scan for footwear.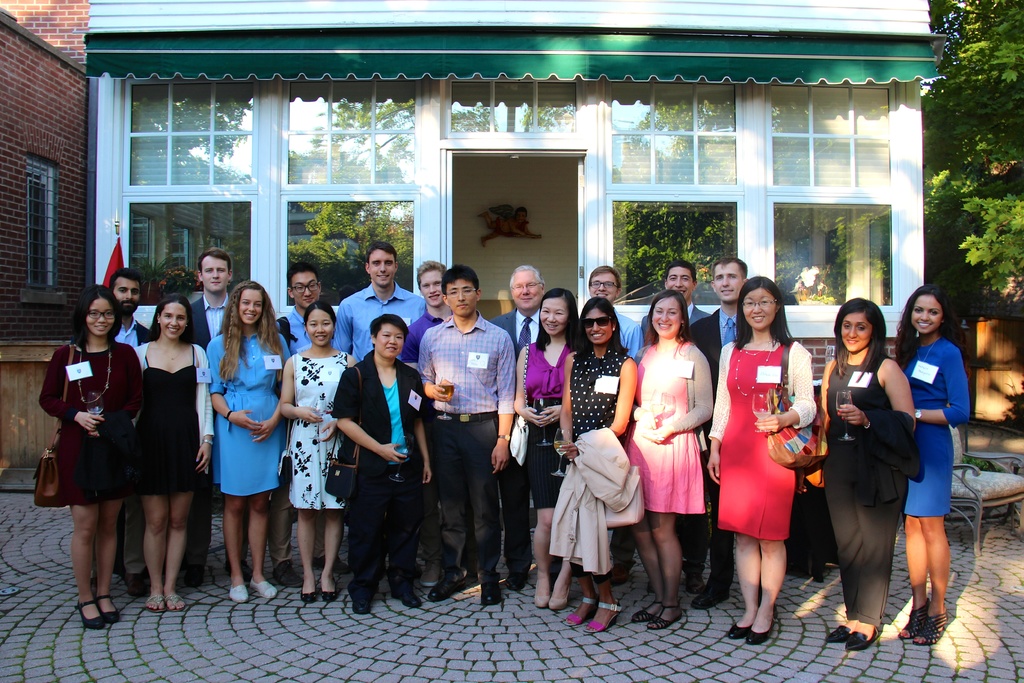
Scan result: pyautogui.locateOnScreen(300, 589, 314, 604).
